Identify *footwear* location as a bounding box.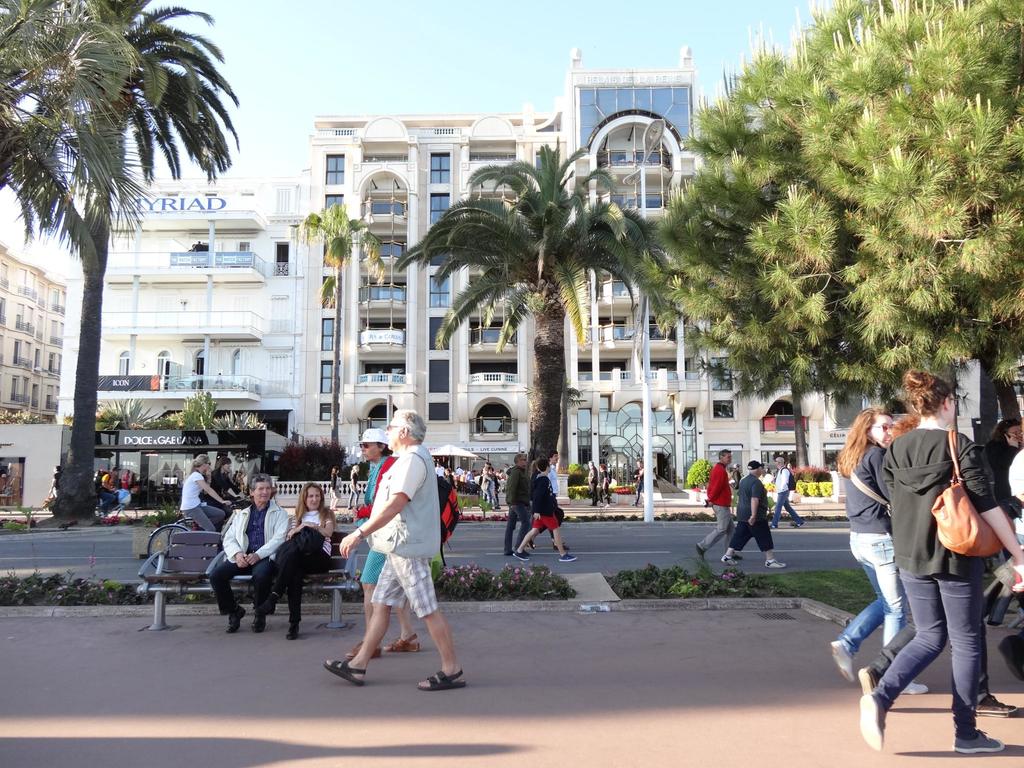
<bbox>975, 696, 1017, 716</bbox>.
